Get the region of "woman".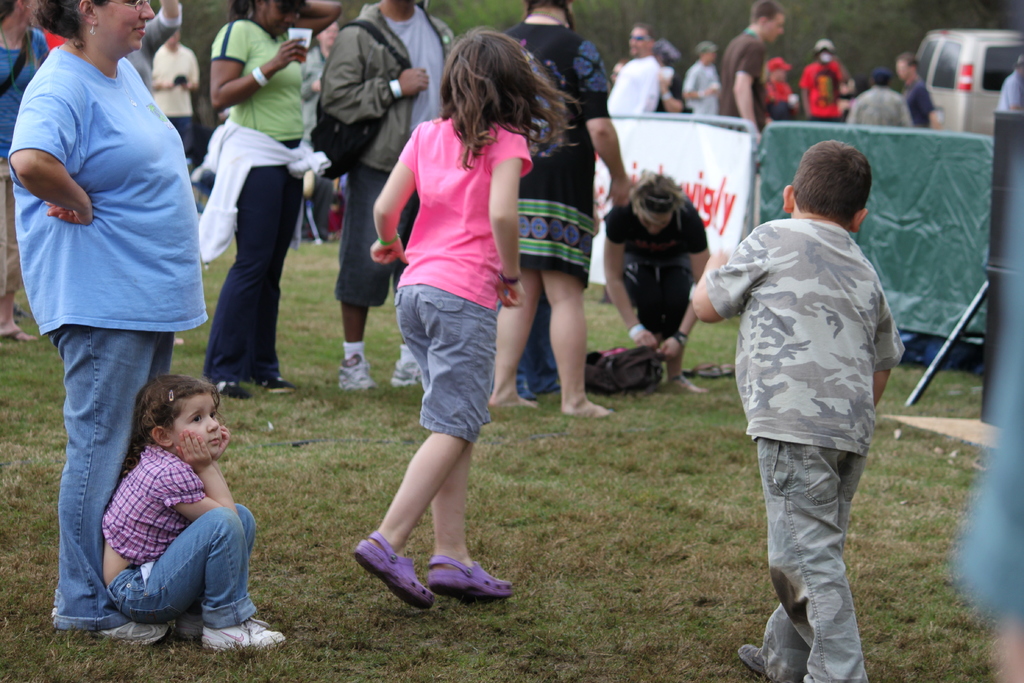
204, 0, 344, 404.
